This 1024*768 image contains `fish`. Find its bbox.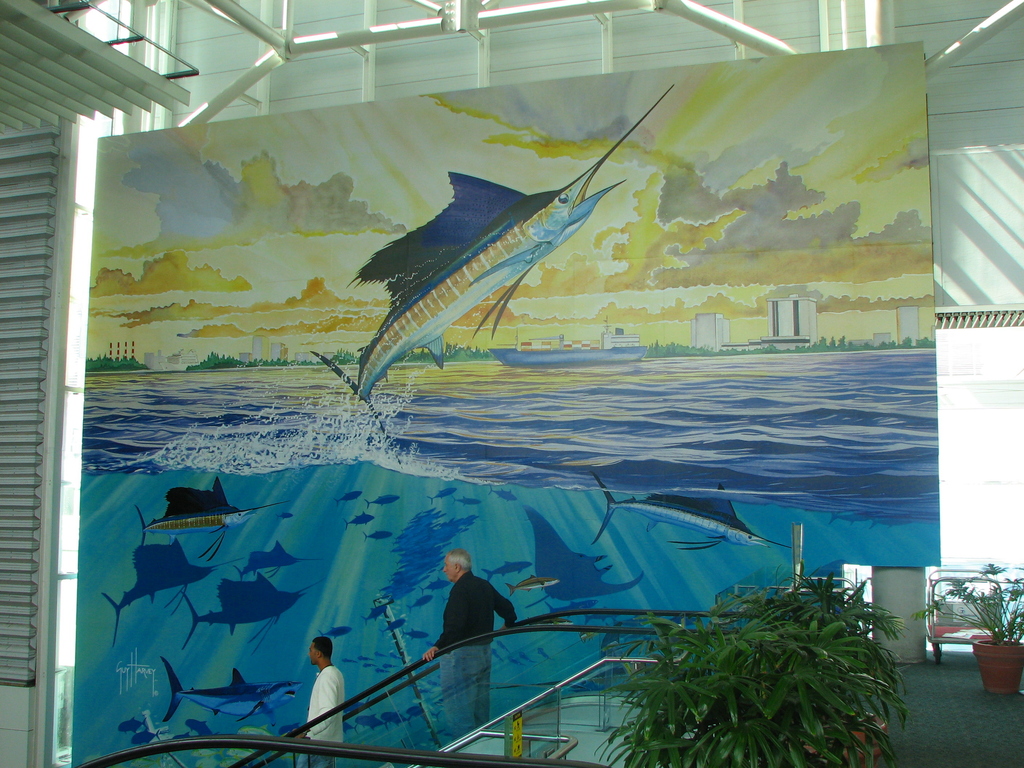
<box>363,529,391,541</box>.
